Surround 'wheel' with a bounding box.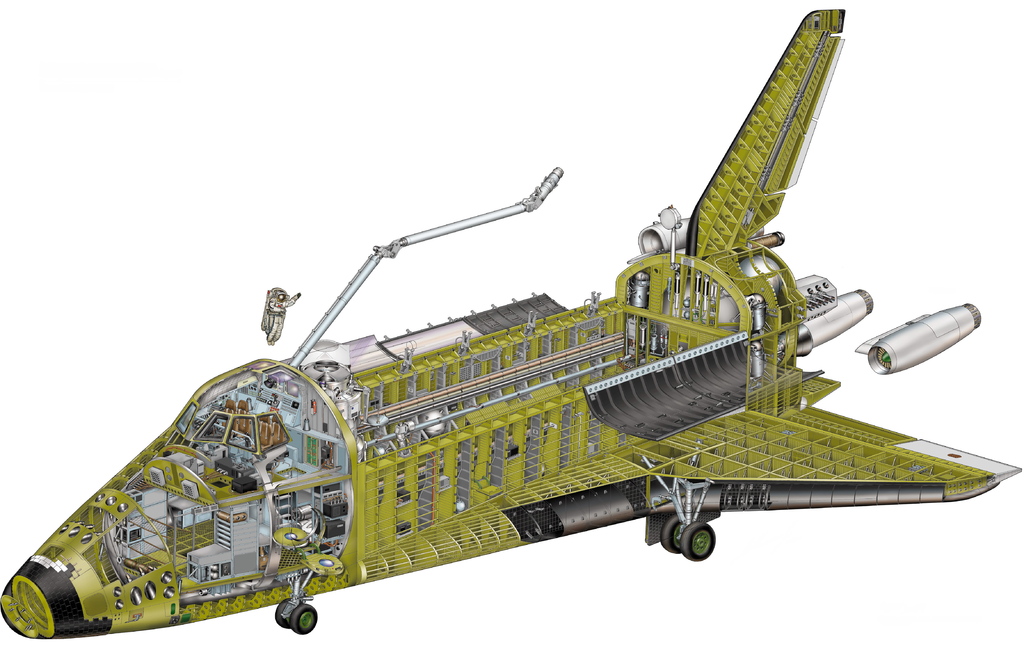
bbox=[291, 603, 318, 636].
